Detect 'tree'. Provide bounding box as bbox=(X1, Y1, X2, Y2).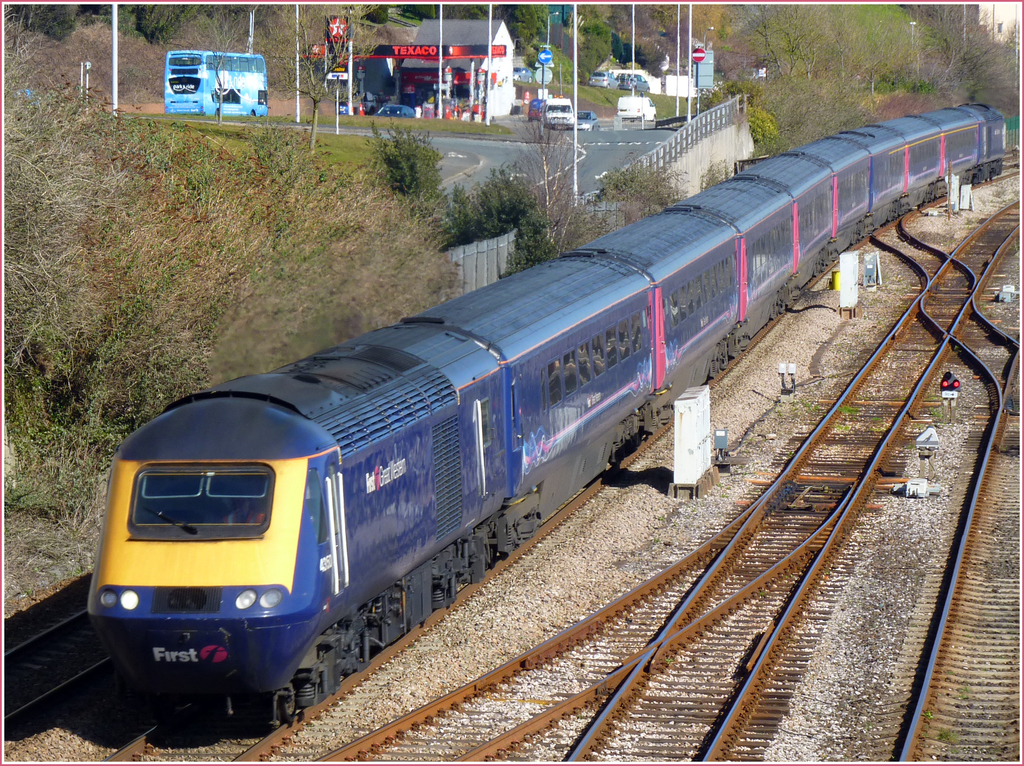
bbox=(726, 3, 937, 120).
